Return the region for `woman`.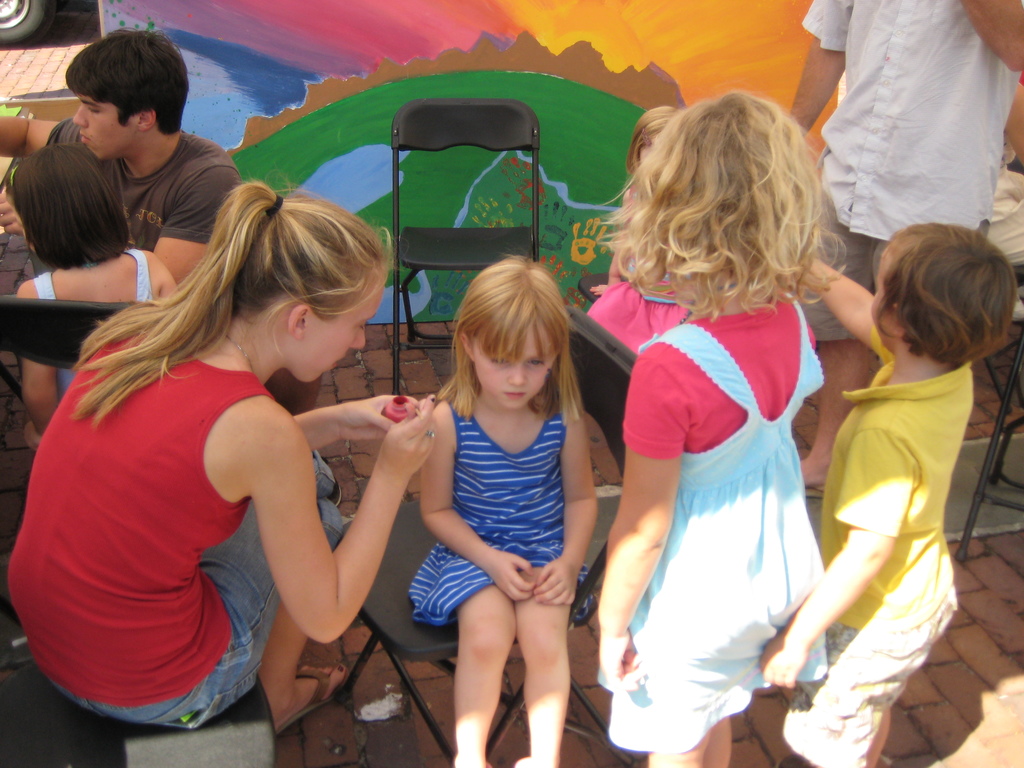
58, 133, 443, 767.
